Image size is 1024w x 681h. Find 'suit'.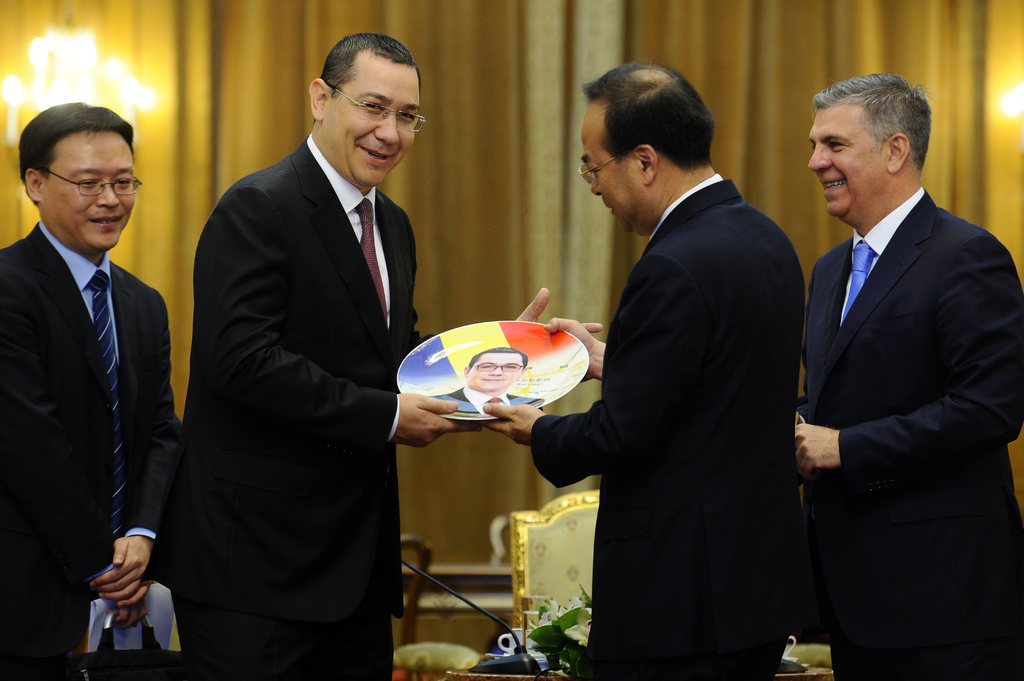
Rect(530, 171, 805, 680).
